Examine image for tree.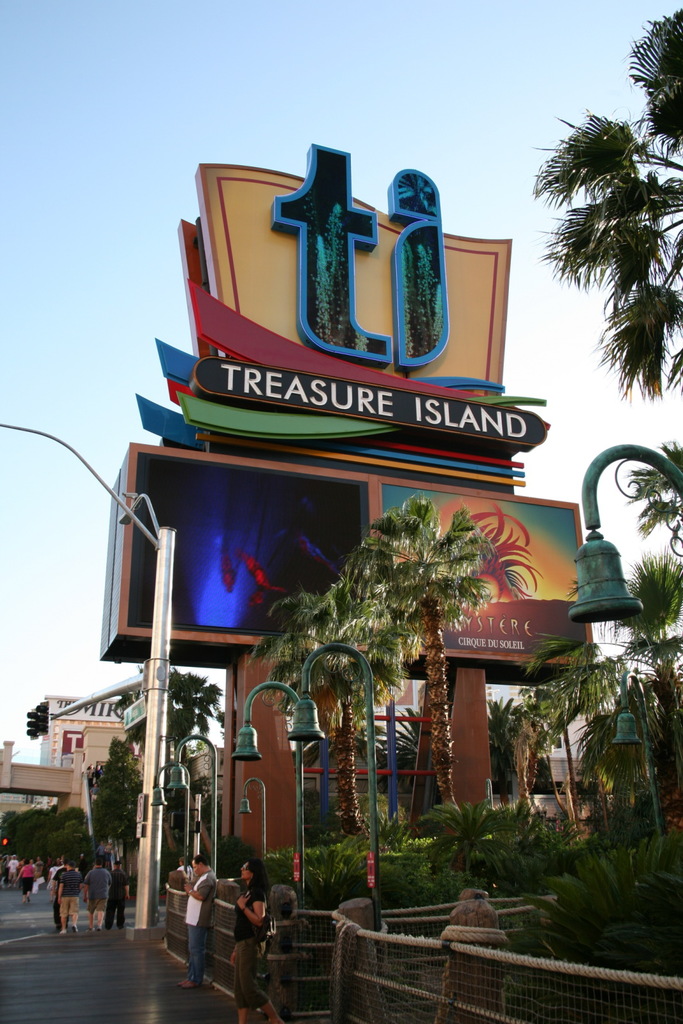
Examination result: x1=488, y1=692, x2=562, y2=798.
